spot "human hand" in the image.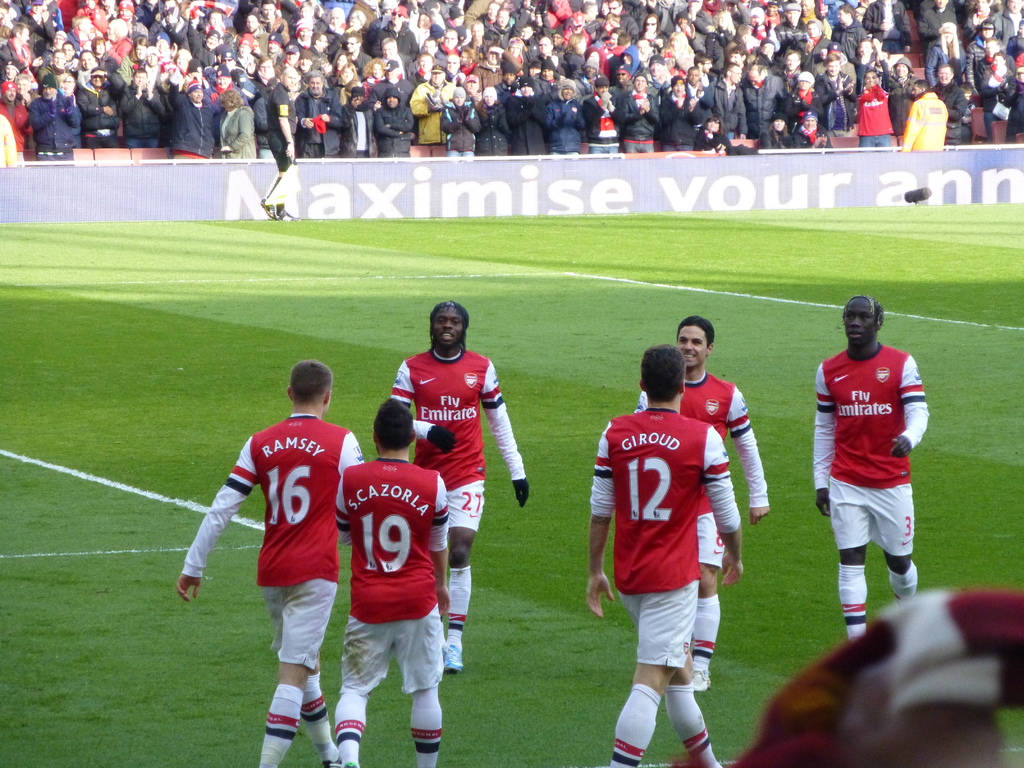
"human hand" found at box(636, 106, 644, 114).
